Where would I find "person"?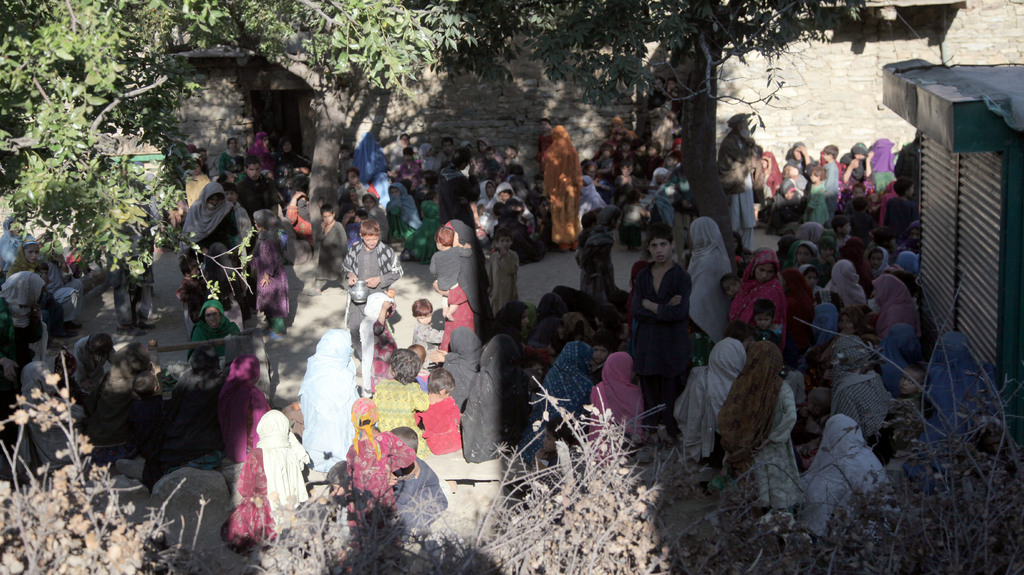
At (x1=712, y1=324, x2=802, y2=515).
